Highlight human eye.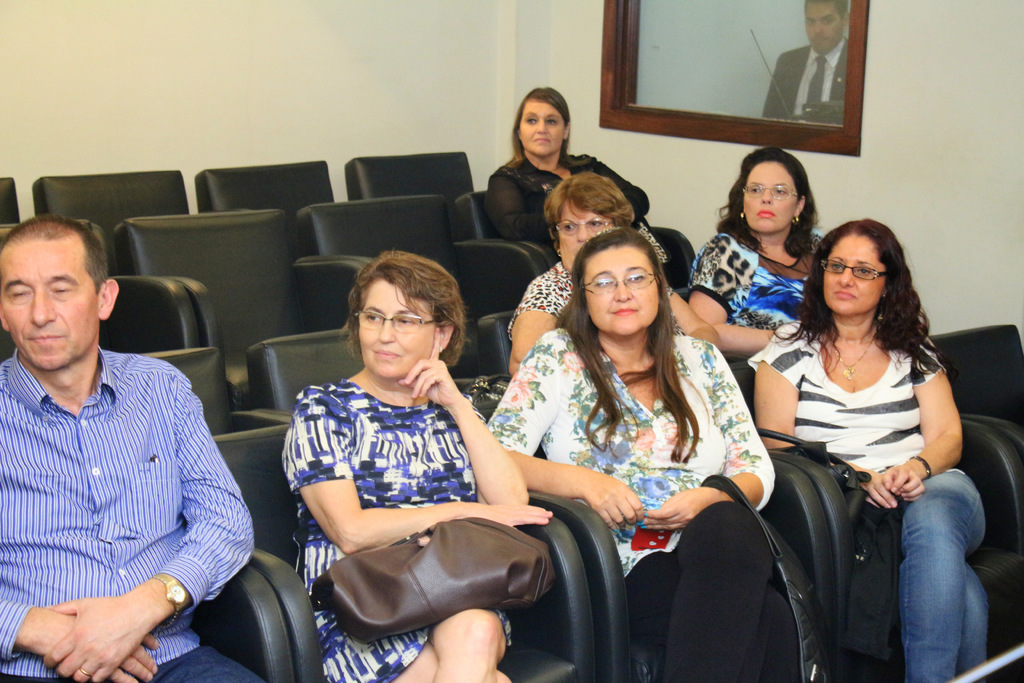
Highlighted region: (x1=526, y1=117, x2=538, y2=123).
